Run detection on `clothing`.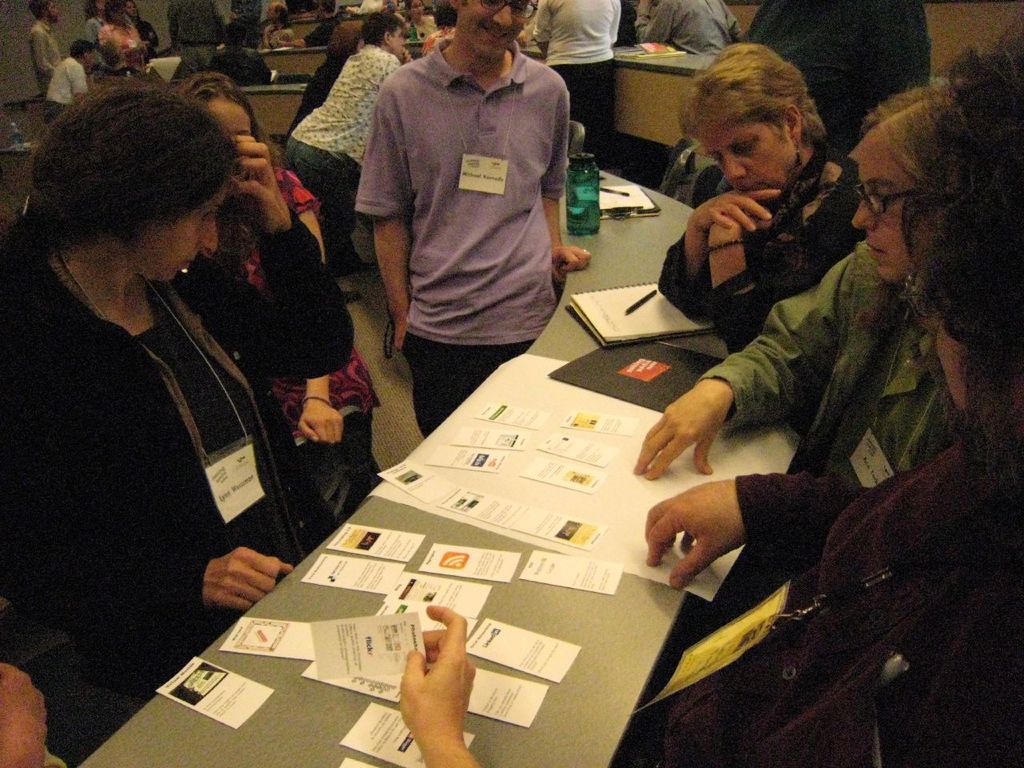
Result: region(529, 0, 621, 167).
